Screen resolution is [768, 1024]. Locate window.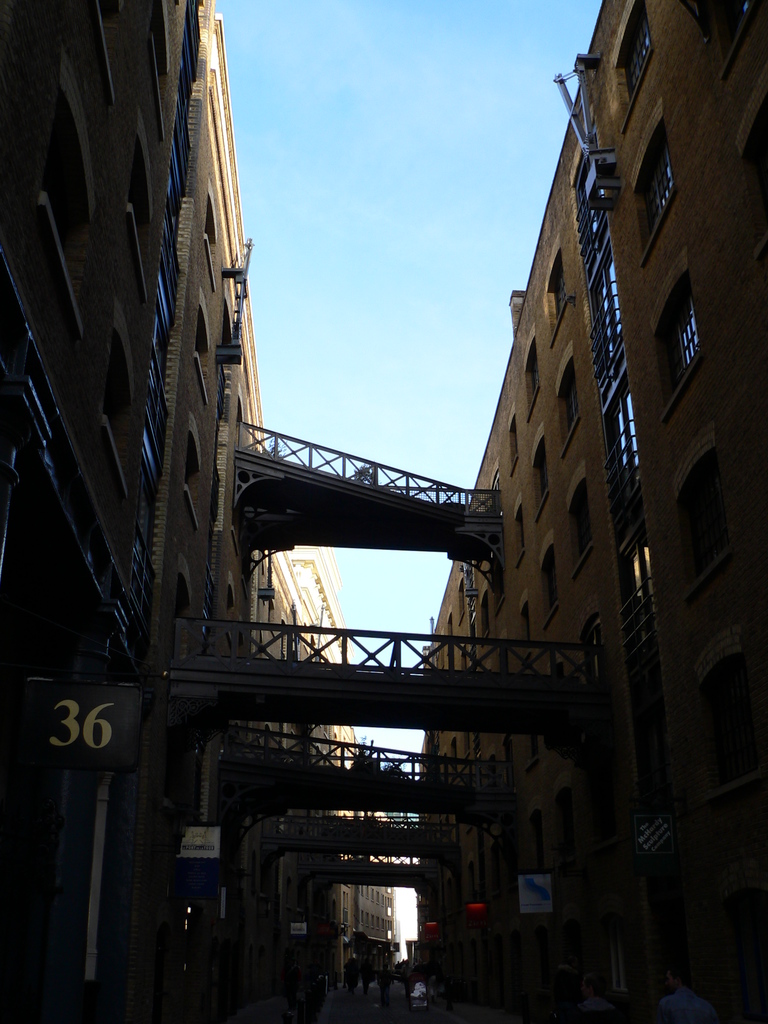
box=[589, 616, 617, 690].
